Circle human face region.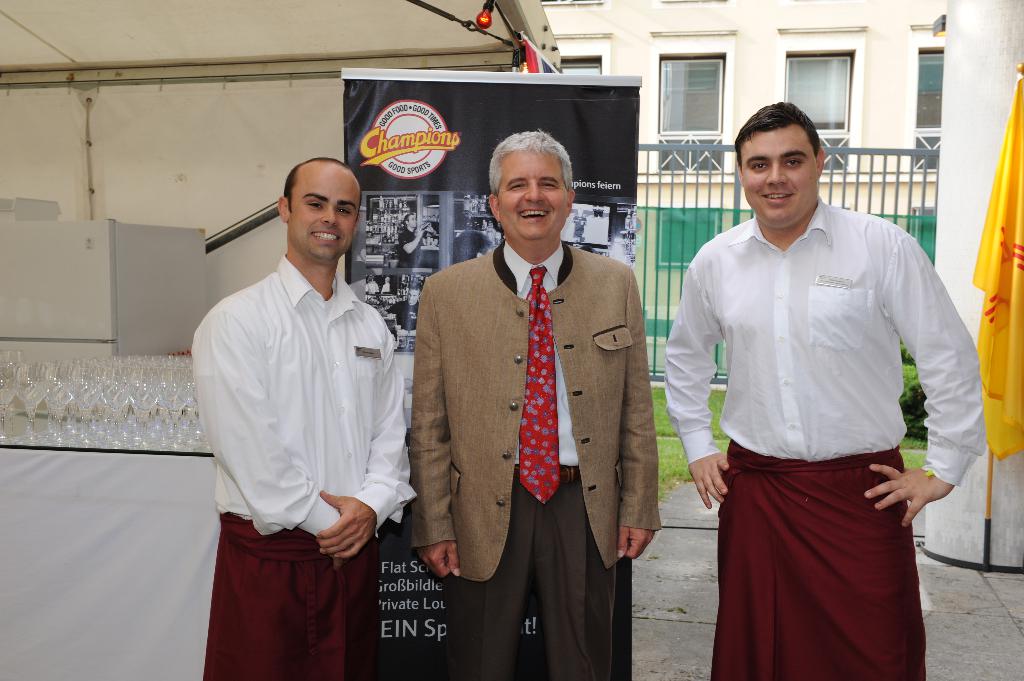
Region: 406 287 420 308.
